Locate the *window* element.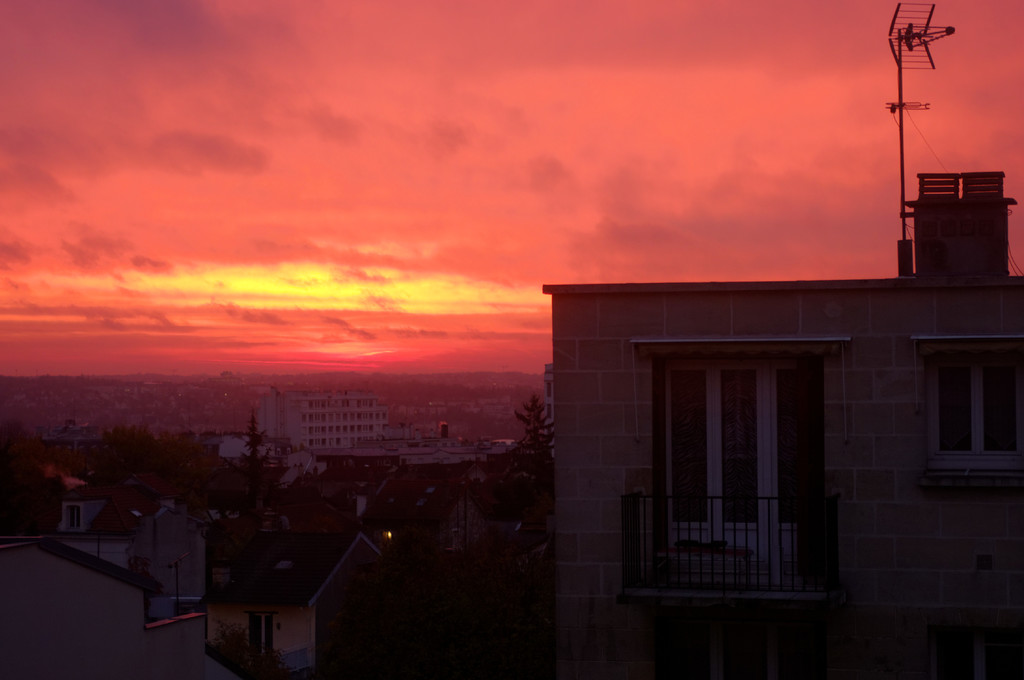
Element bbox: bbox(932, 355, 1023, 474).
